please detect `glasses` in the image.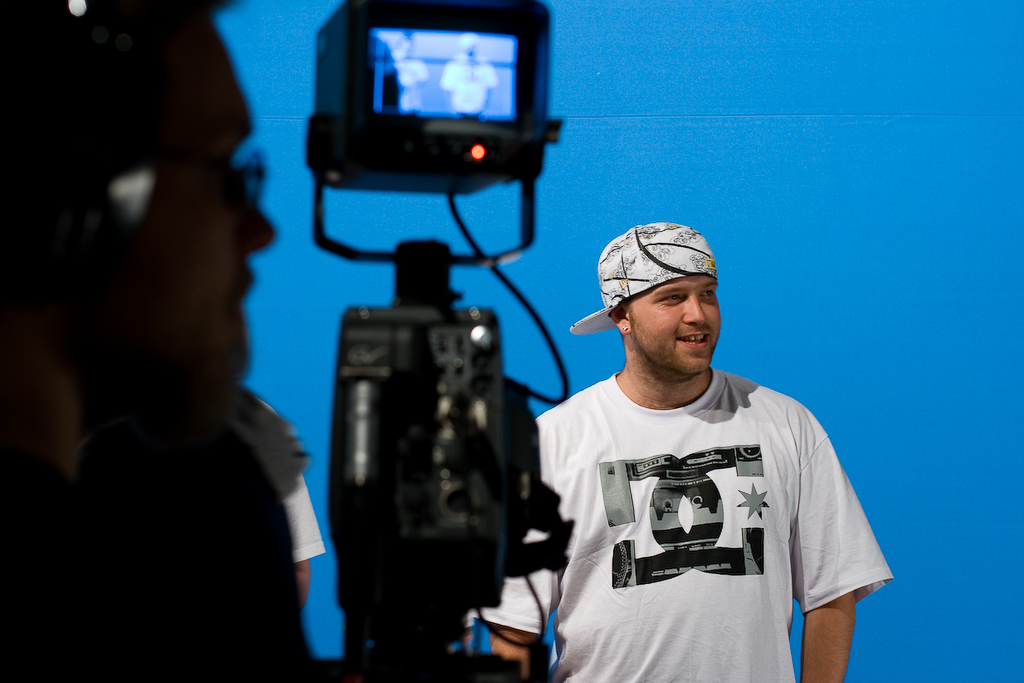
223/150/263/214.
